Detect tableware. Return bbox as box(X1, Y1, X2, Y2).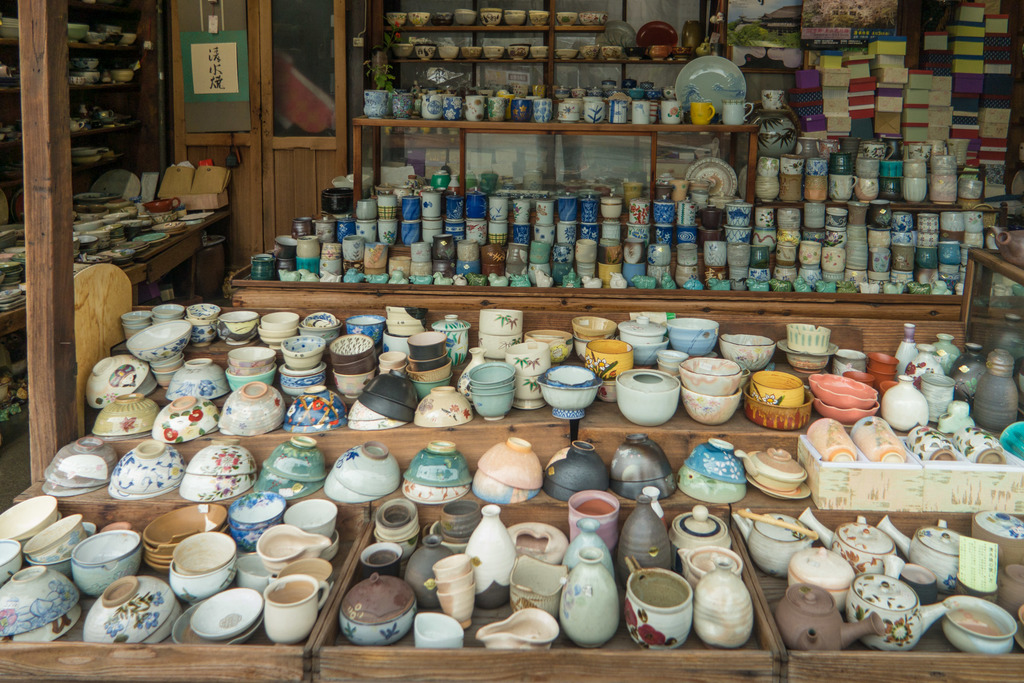
box(936, 242, 965, 264).
